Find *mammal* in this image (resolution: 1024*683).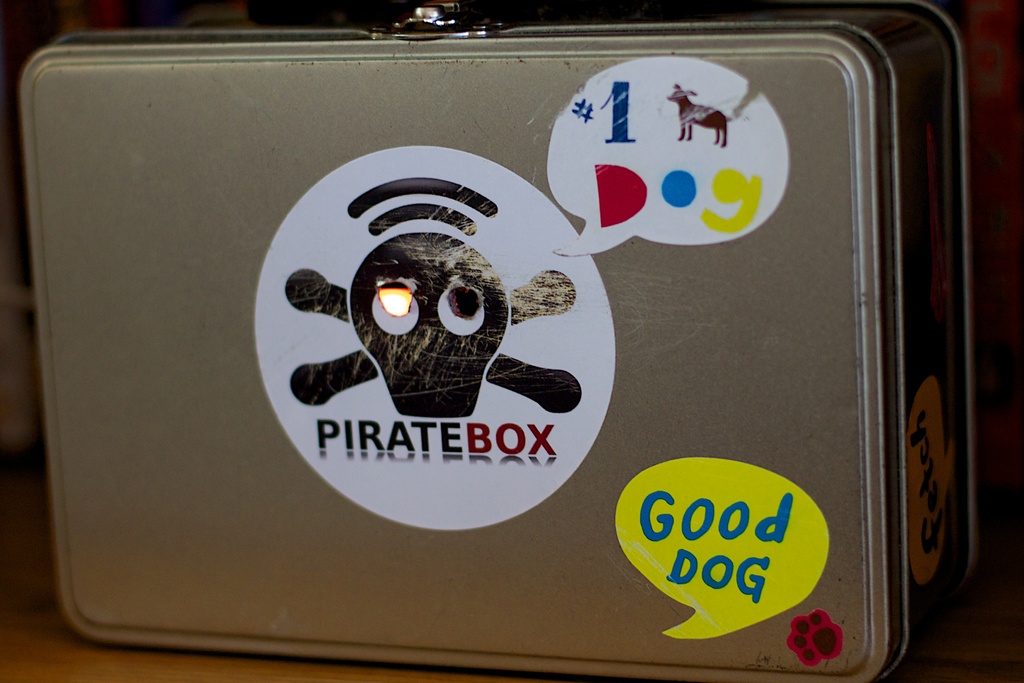
bbox=(655, 70, 748, 154).
